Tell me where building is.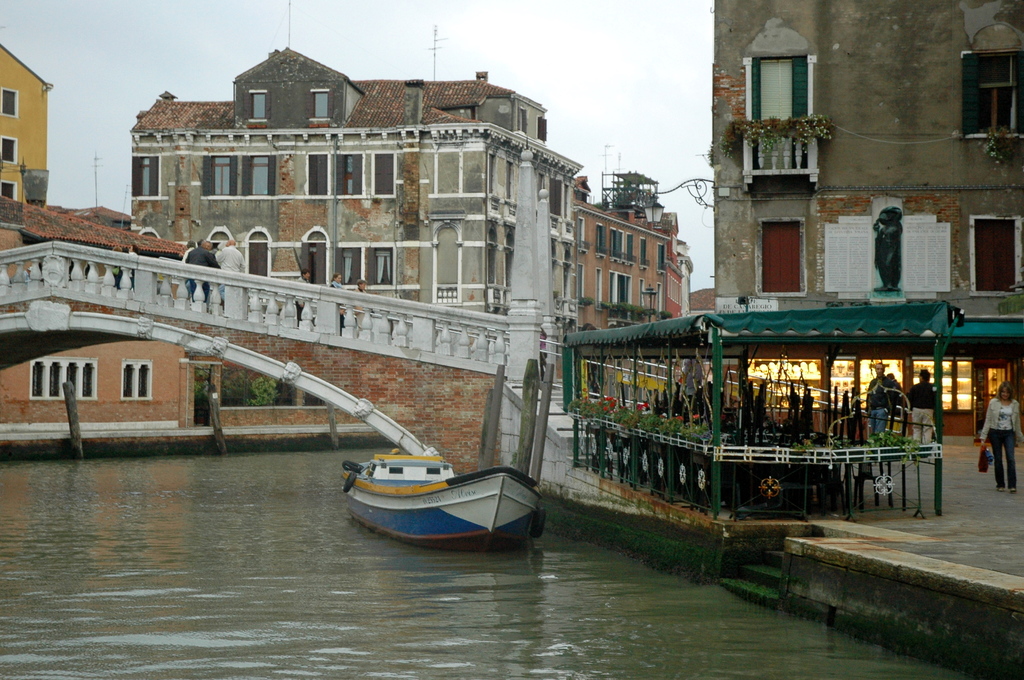
building is at <region>0, 44, 58, 204</region>.
